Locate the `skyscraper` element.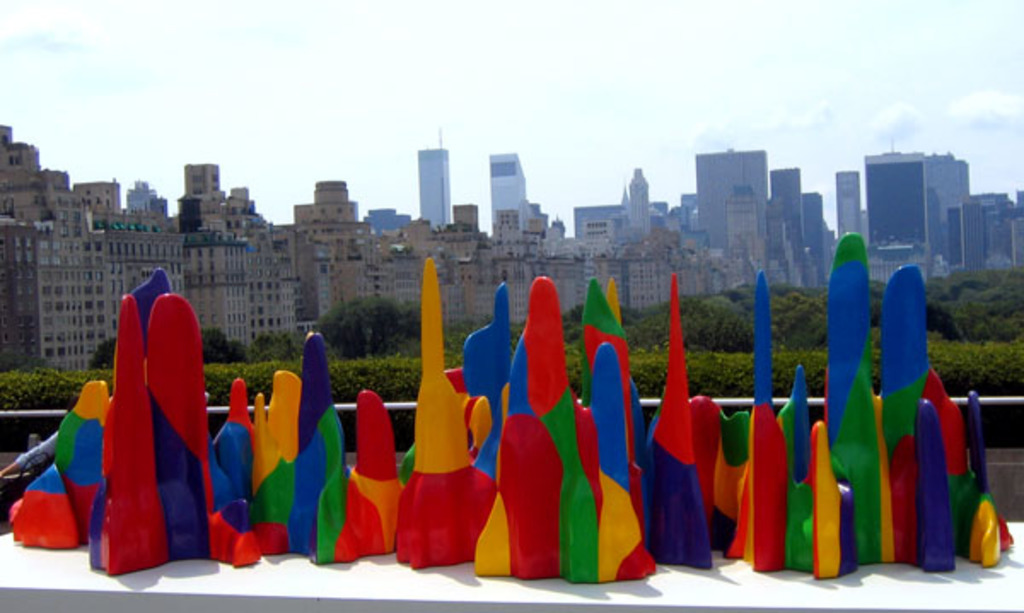
Element bbox: box=[867, 150, 968, 266].
